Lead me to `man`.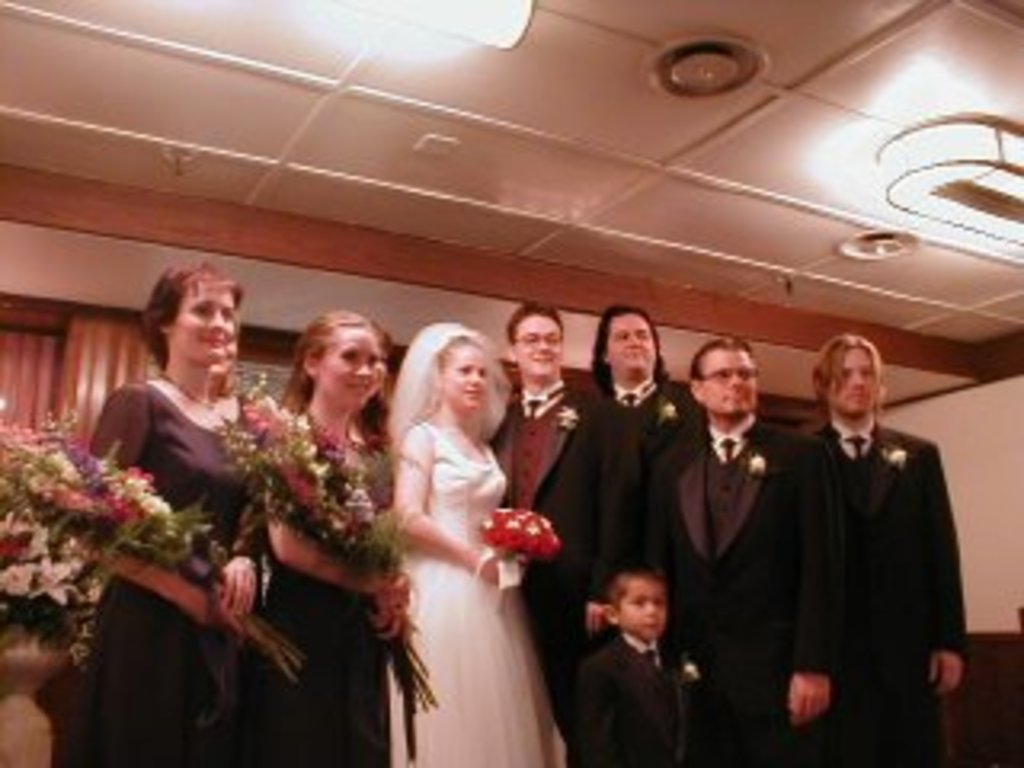
Lead to bbox=(589, 304, 688, 429).
